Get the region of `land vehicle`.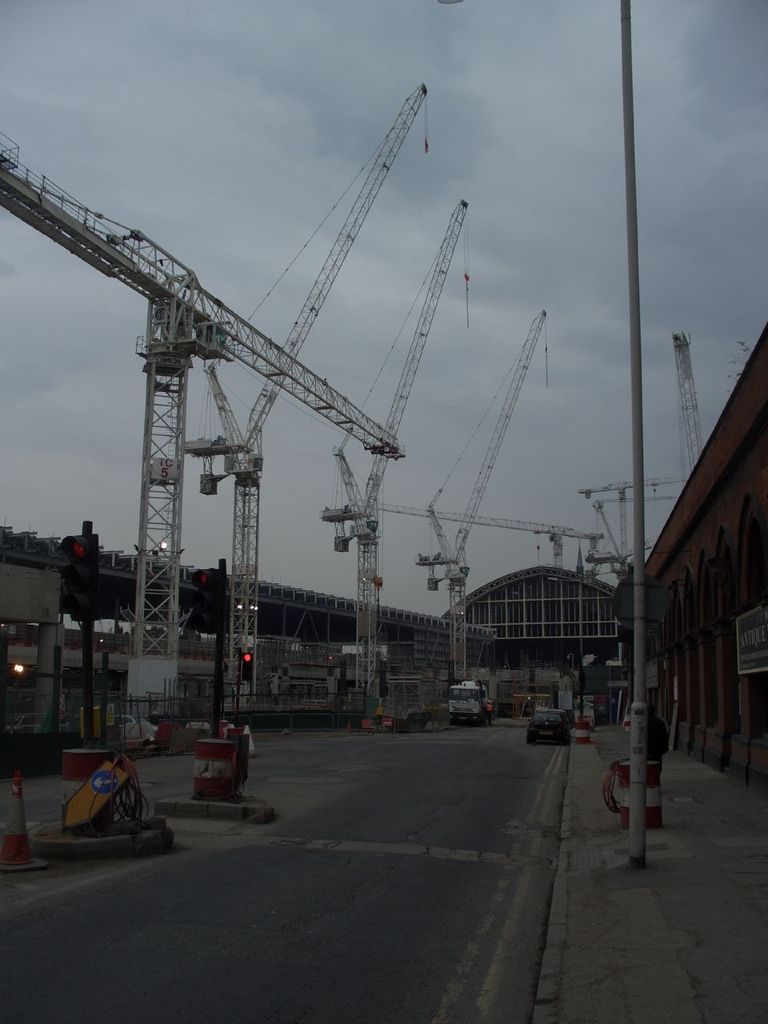
left=447, top=682, right=490, bottom=726.
